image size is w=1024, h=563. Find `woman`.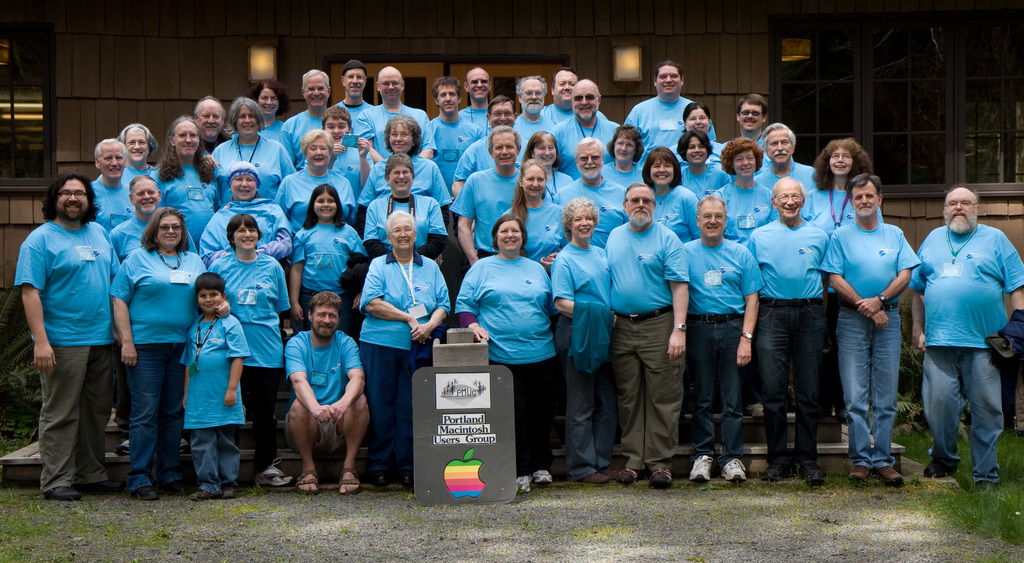
bbox=(547, 194, 625, 484).
